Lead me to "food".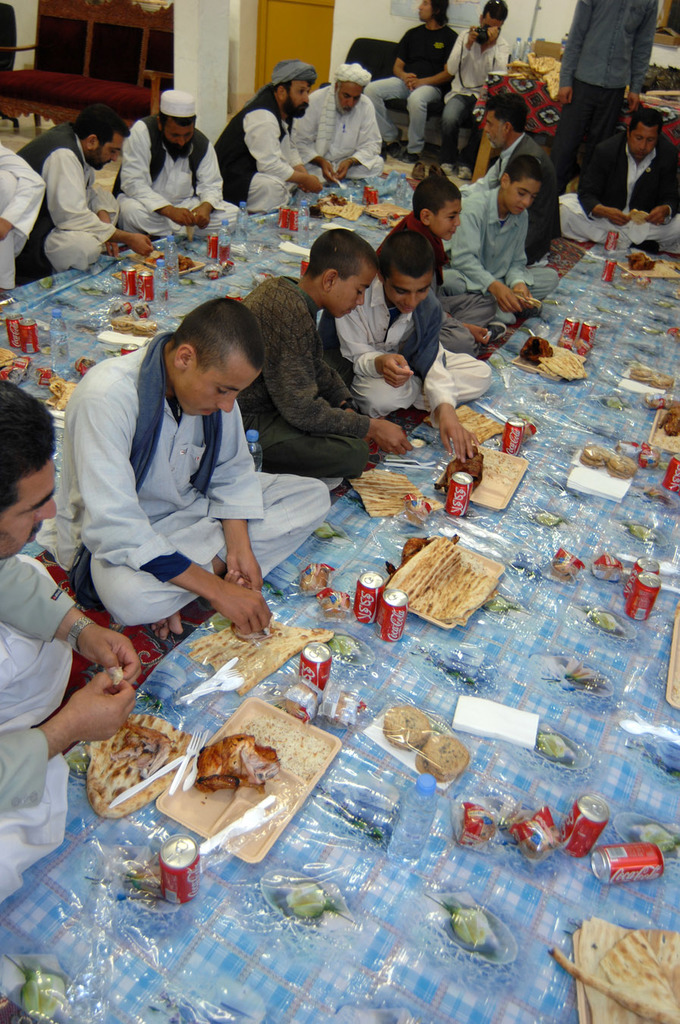
Lead to 108 314 134 332.
